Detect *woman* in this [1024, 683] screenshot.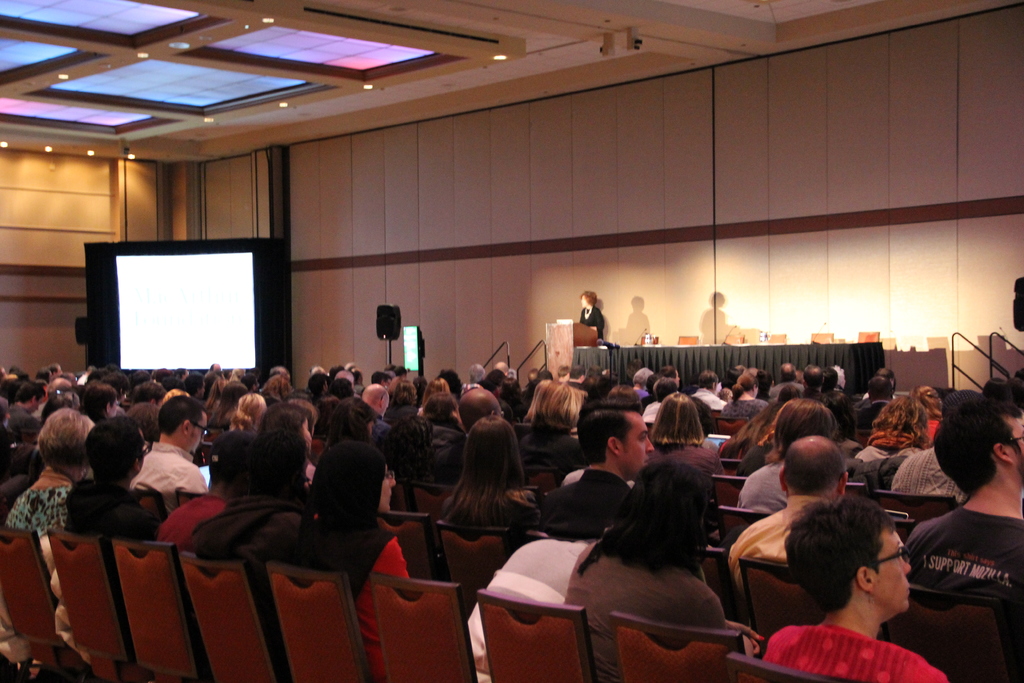
Detection: [3, 407, 91, 536].
